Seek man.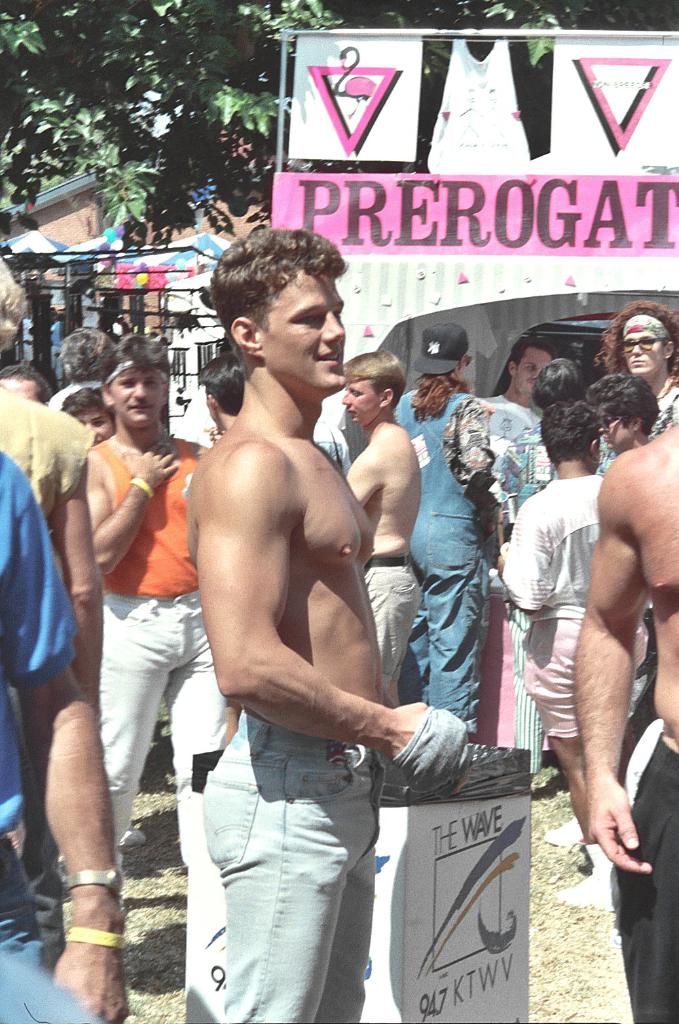
bbox(583, 375, 658, 746).
